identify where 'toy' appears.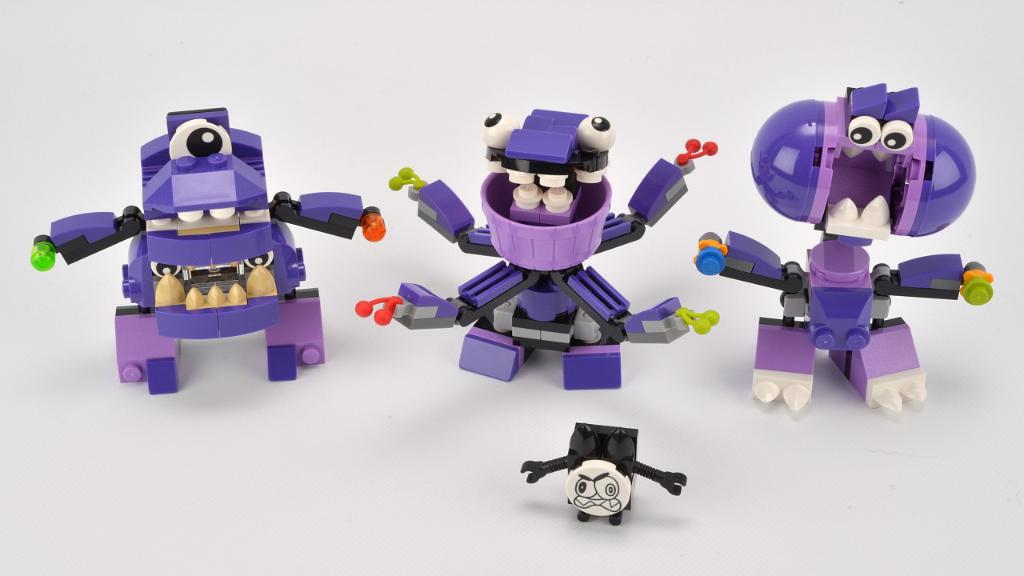
Appears at rect(515, 418, 684, 526).
